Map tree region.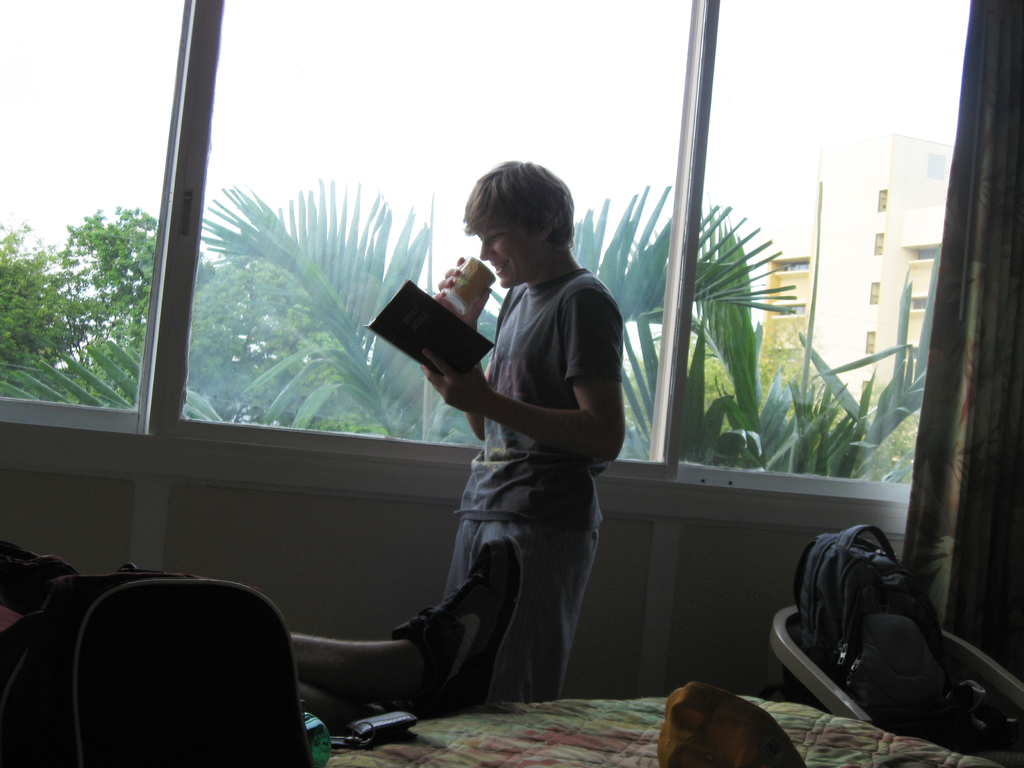
Mapped to [x1=0, y1=221, x2=86, y2=370].
